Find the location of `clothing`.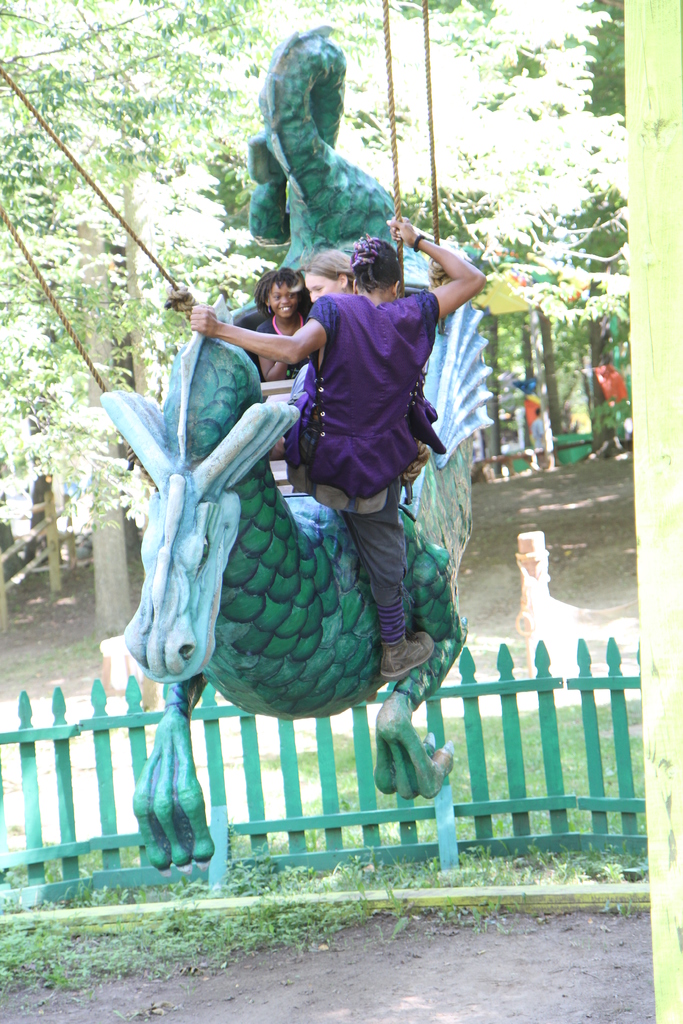
Location: (248,319,302,378).
